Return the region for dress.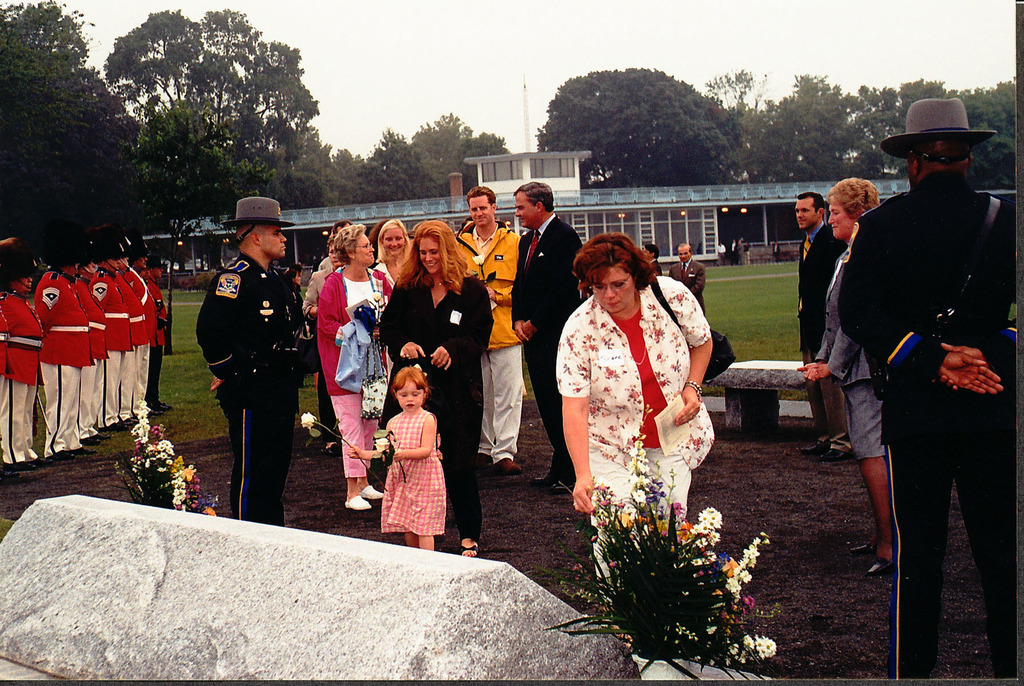
l=380, t=409, r=446, b=537.
